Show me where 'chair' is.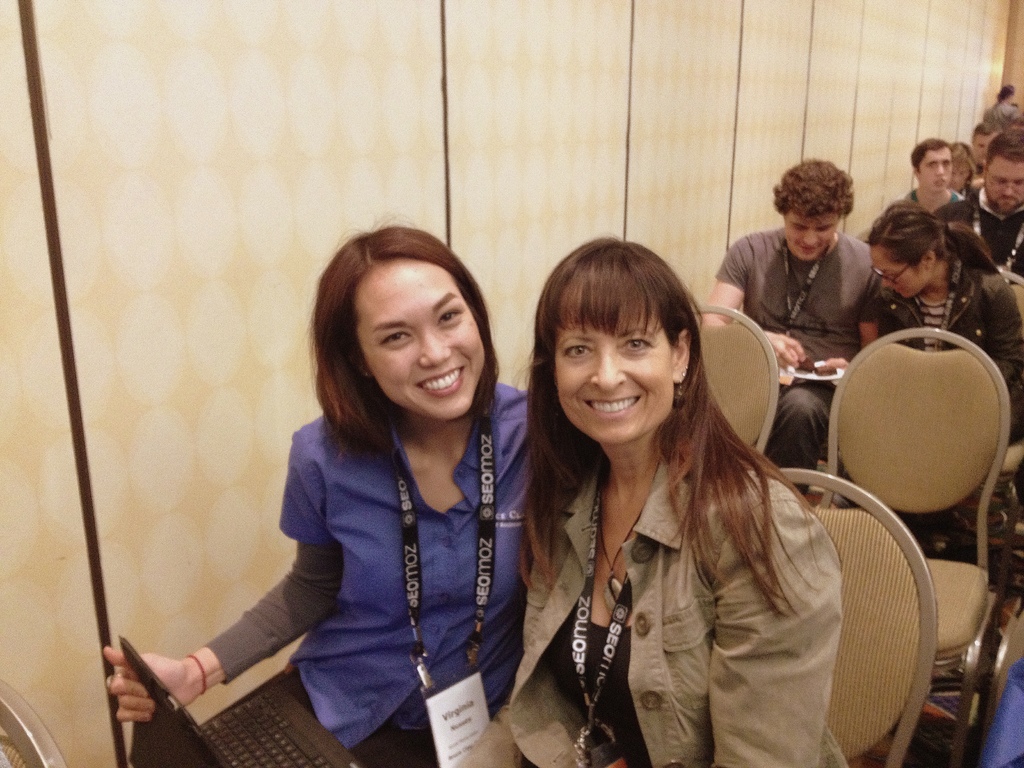
'chair' is at 822:327:1012:756.
